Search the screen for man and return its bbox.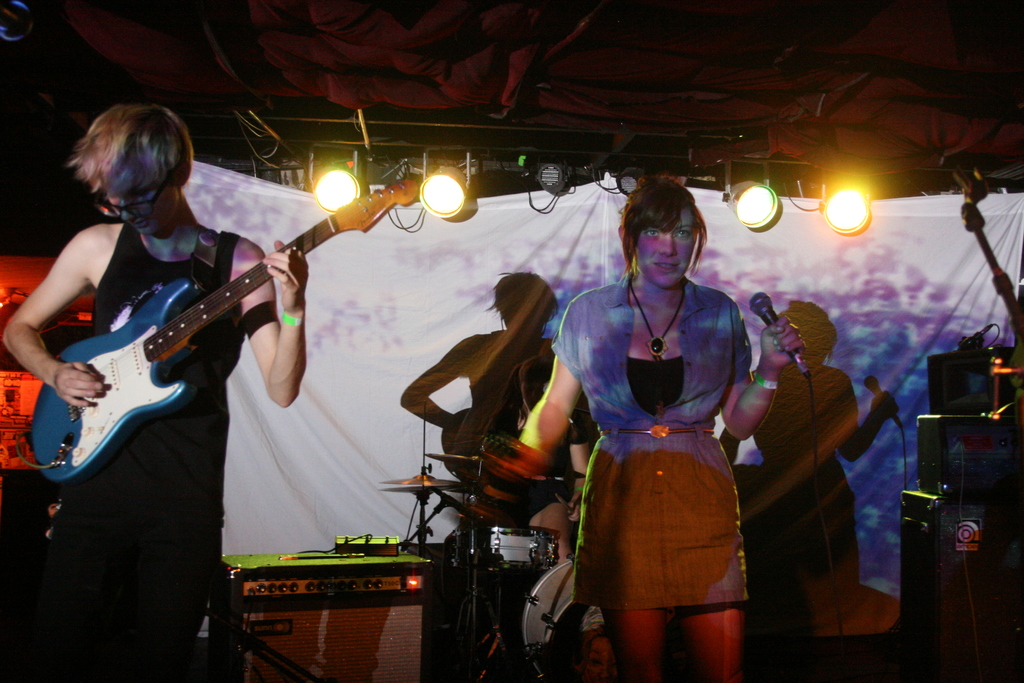
Found: x1=1 y1=103 x2=308 y2=682.
